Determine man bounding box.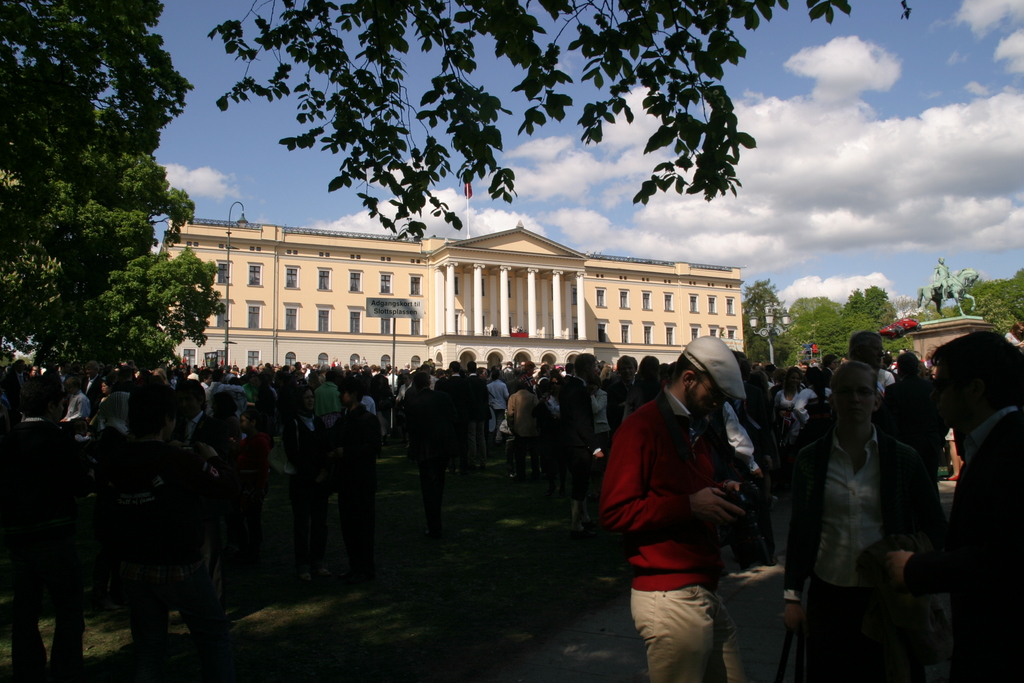
Determined: 0:372:98:682.
